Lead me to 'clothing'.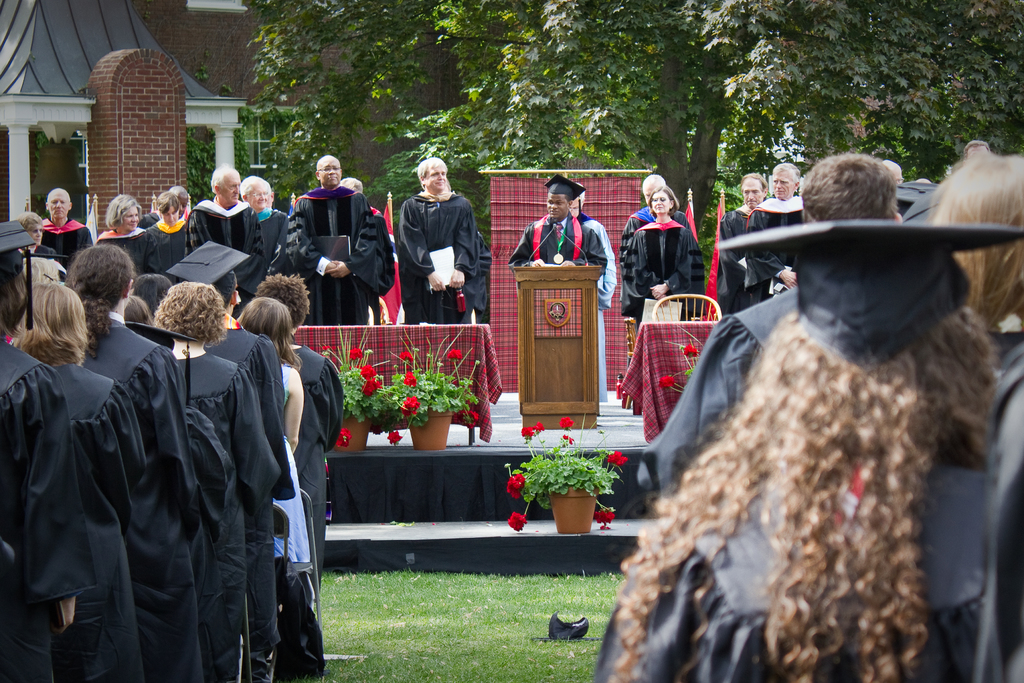
Lead to (x1=42, y1=211, x2=95, y2=278).
